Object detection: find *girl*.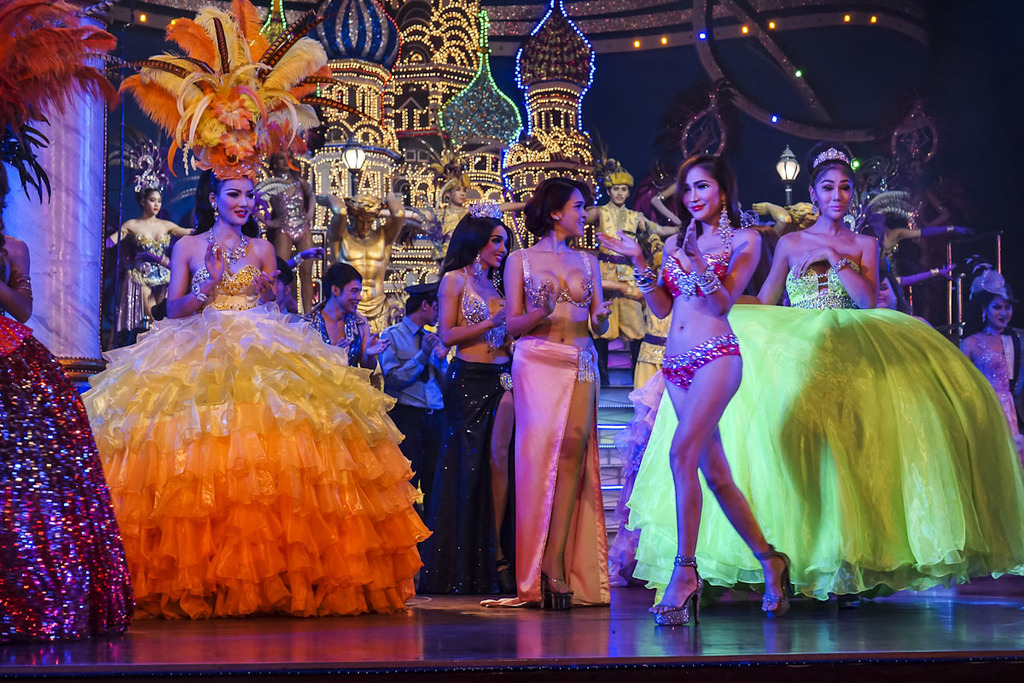
597/154/790/618.
